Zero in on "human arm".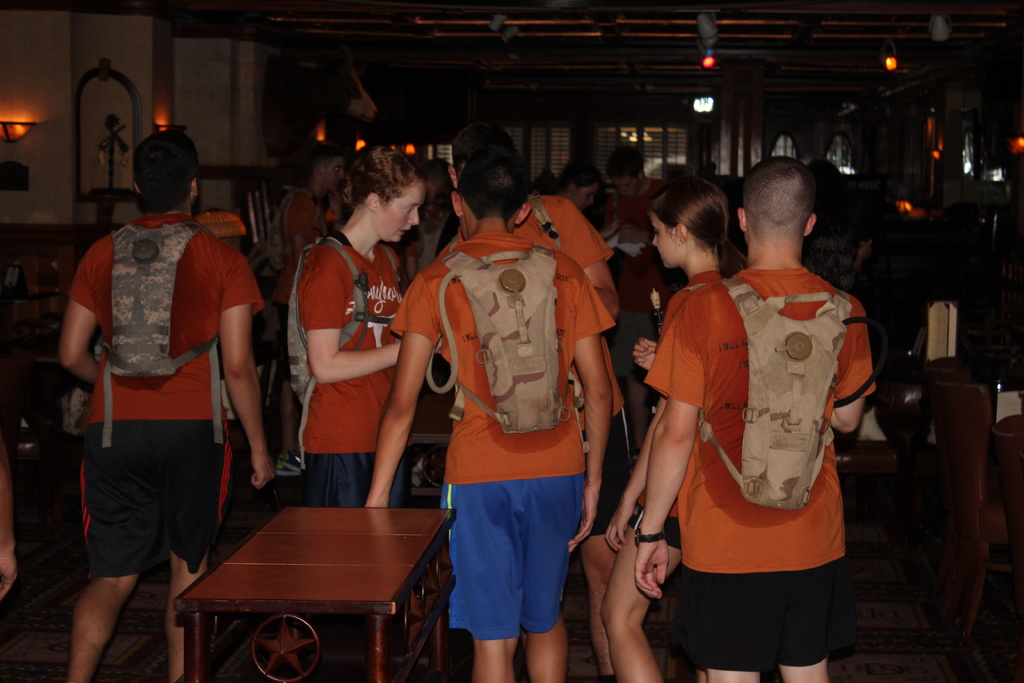
Zeroed in: select_region(564, 202, 617, 317).
